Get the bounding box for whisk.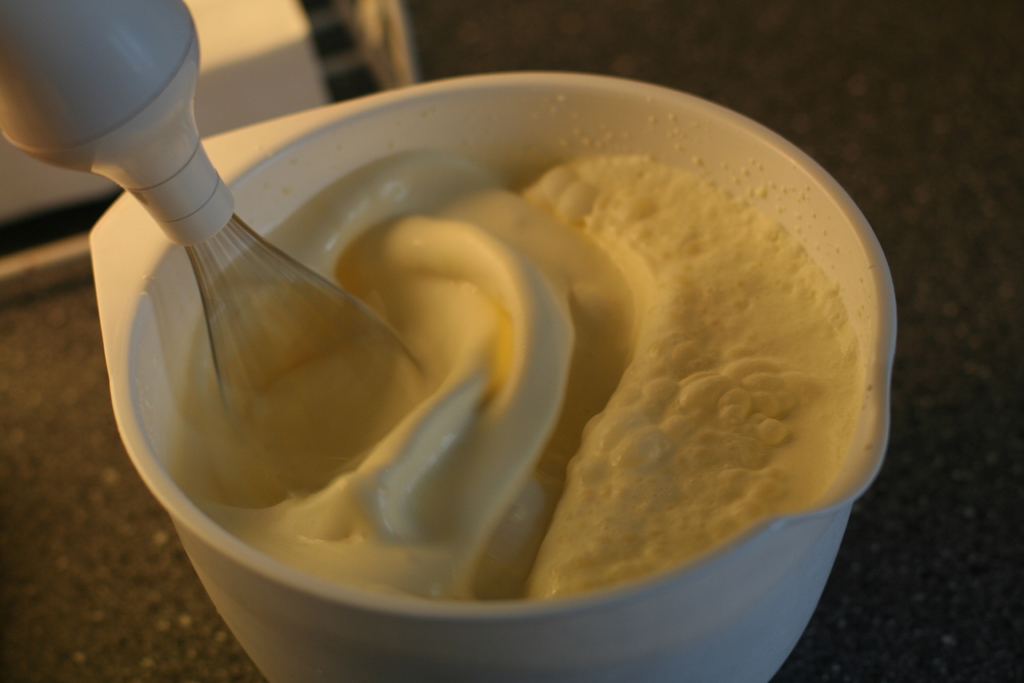
(0,0,430,497).
